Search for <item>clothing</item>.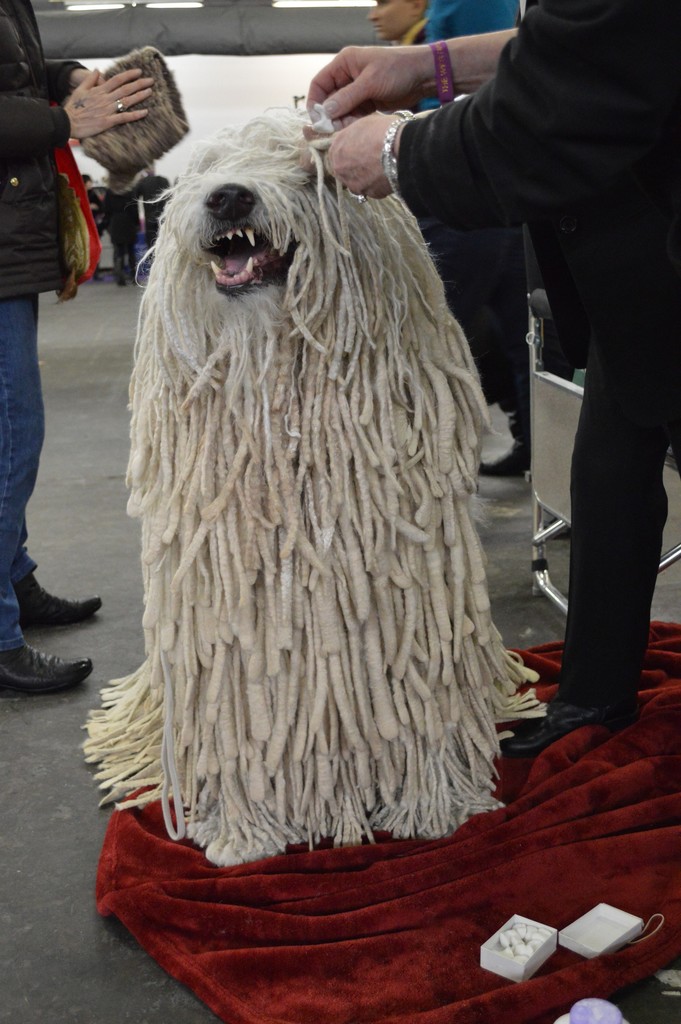
Found at left=0, top=0, right=63, bottom=641.
